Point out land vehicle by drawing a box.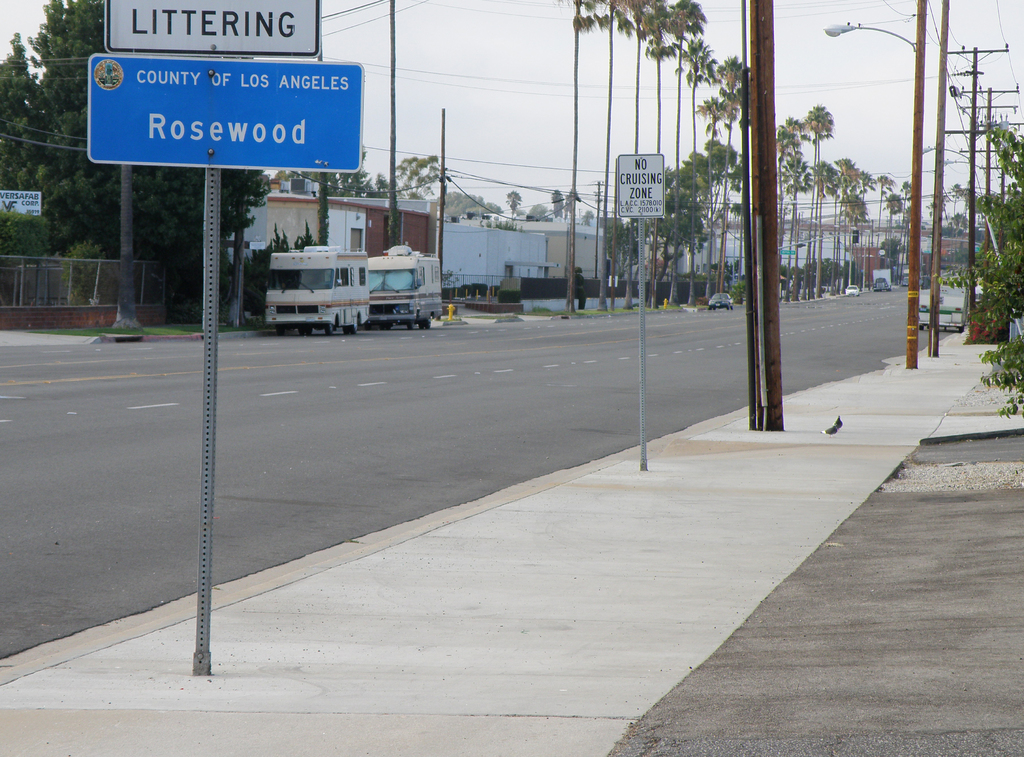
crop(874, 267, 892, 290).
